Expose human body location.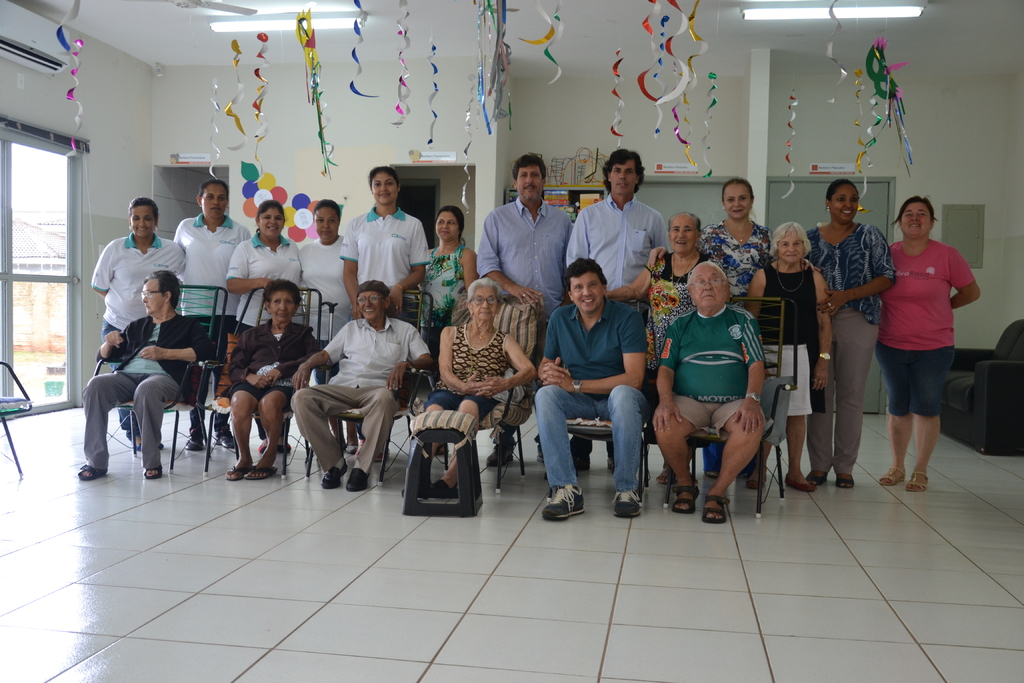
Exposed at x1=292 y1=205 x2=343 y2=352.
